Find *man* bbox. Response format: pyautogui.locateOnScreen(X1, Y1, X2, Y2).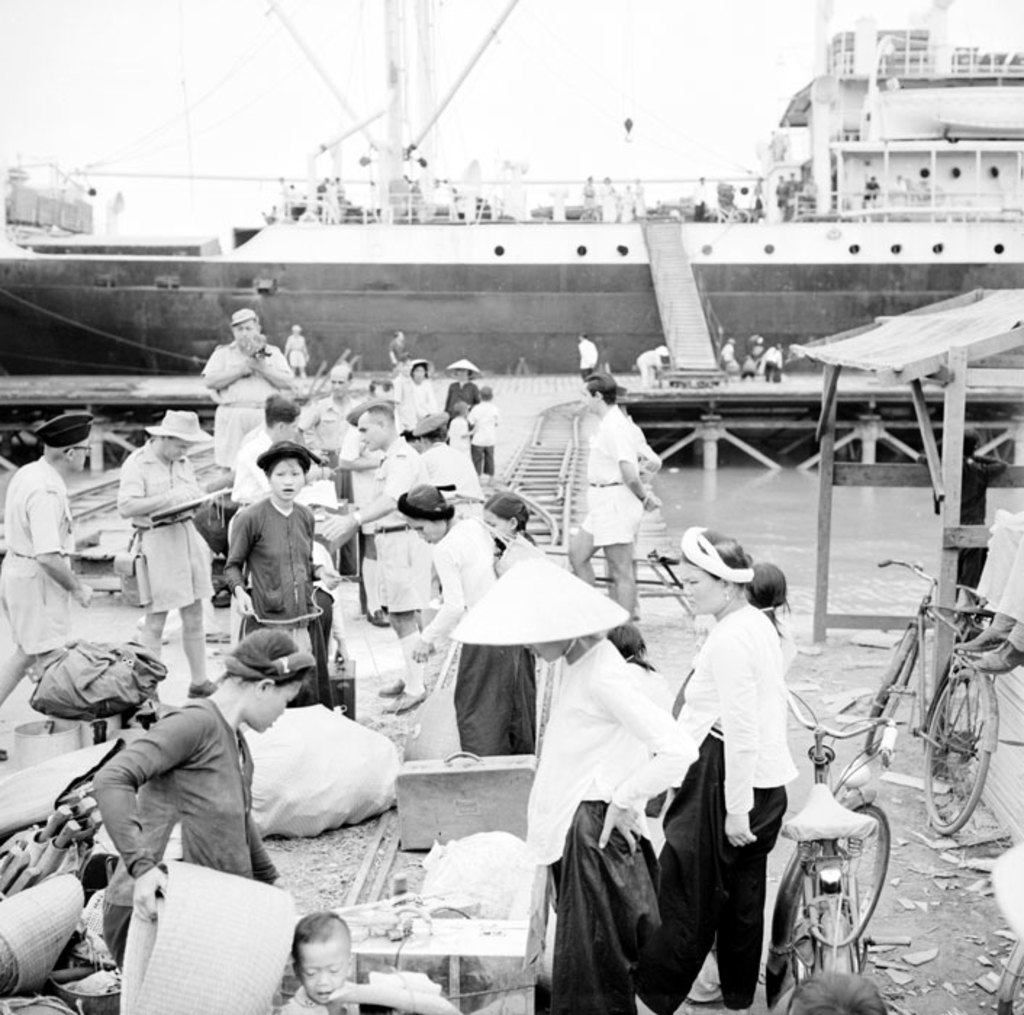
pyautogui.locateOnScreen(389, 326, 412, 365).
